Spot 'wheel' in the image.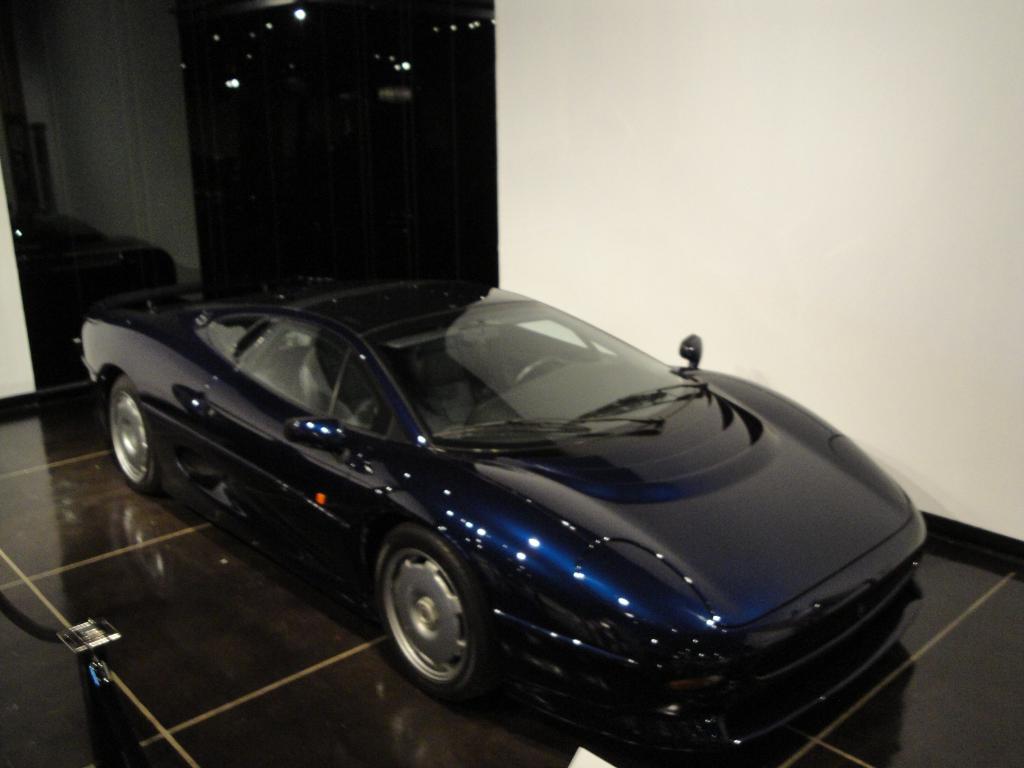
'wheel' found at box(506, 353, 572, 381).
